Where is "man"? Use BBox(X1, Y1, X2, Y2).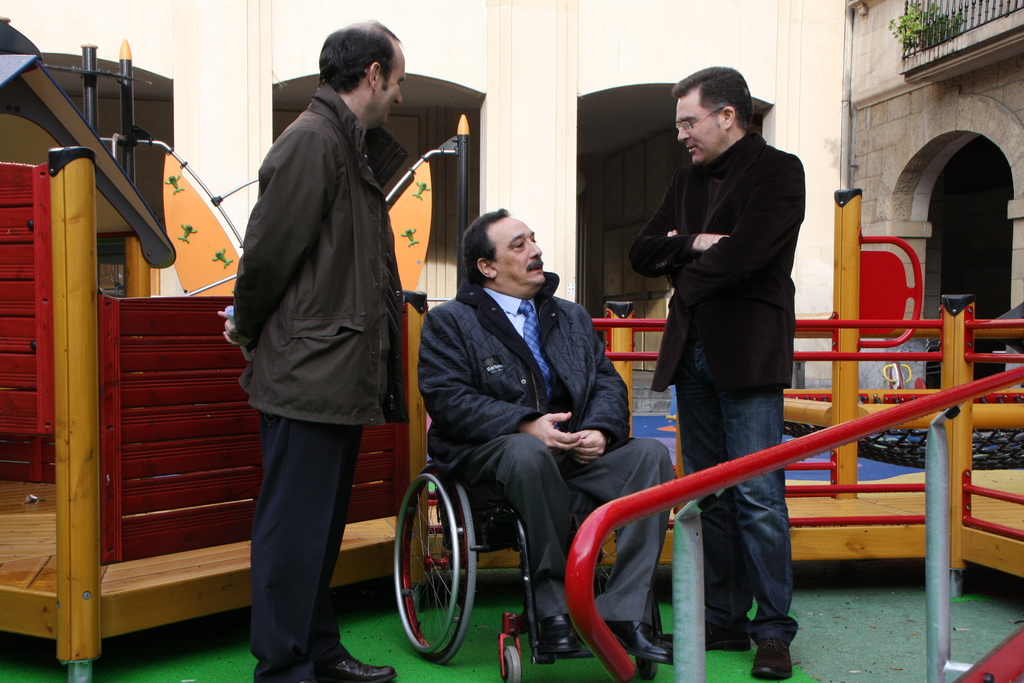
BBox(622, 60, 806, 680).
